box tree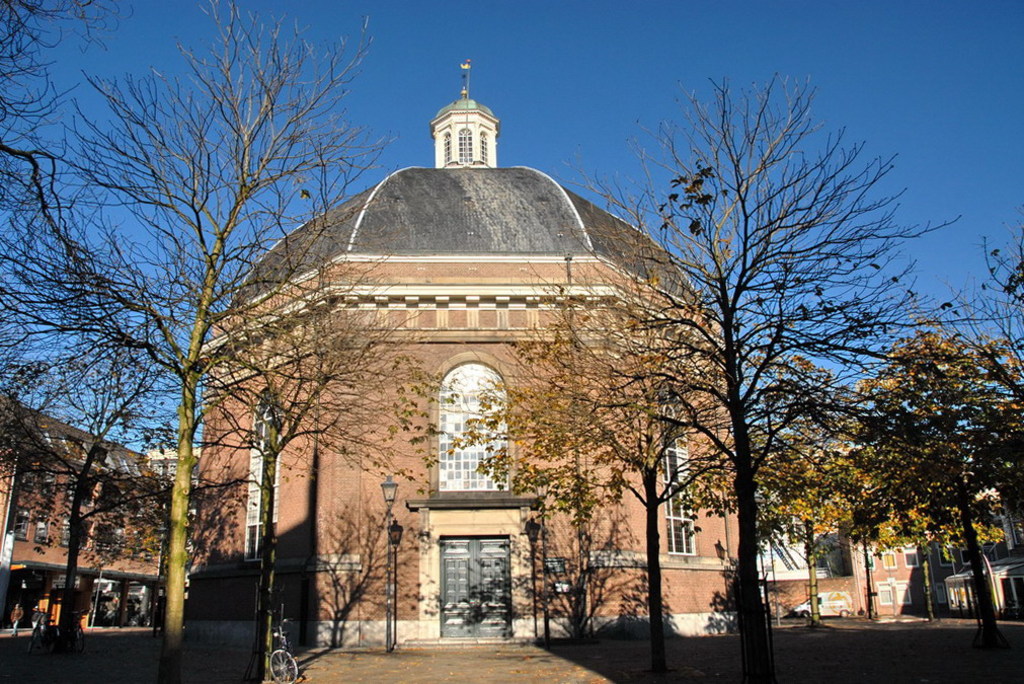
BBox(511, 56, 1016, 683)
